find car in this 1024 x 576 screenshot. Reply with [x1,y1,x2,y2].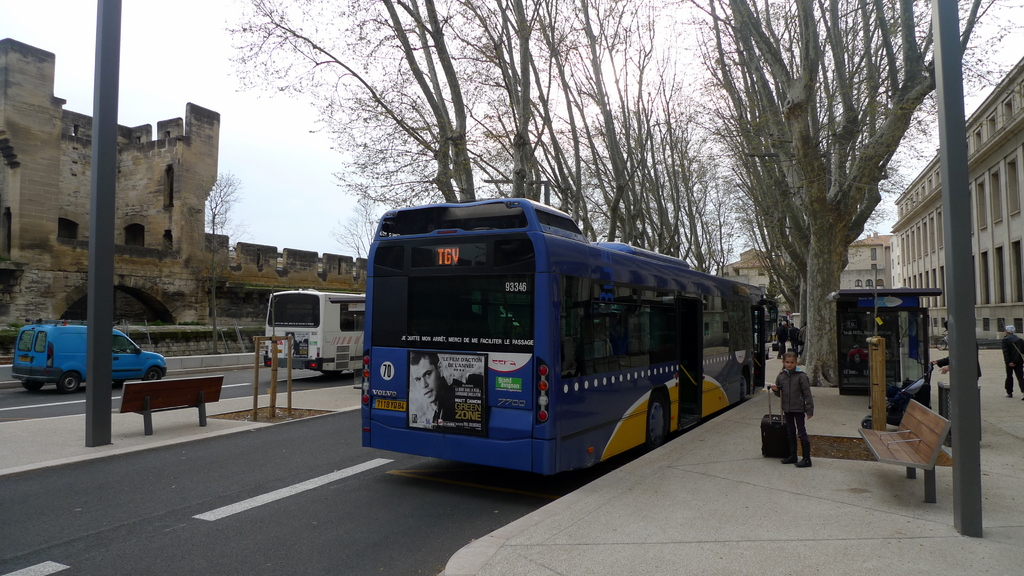
[10,319,168,394].
